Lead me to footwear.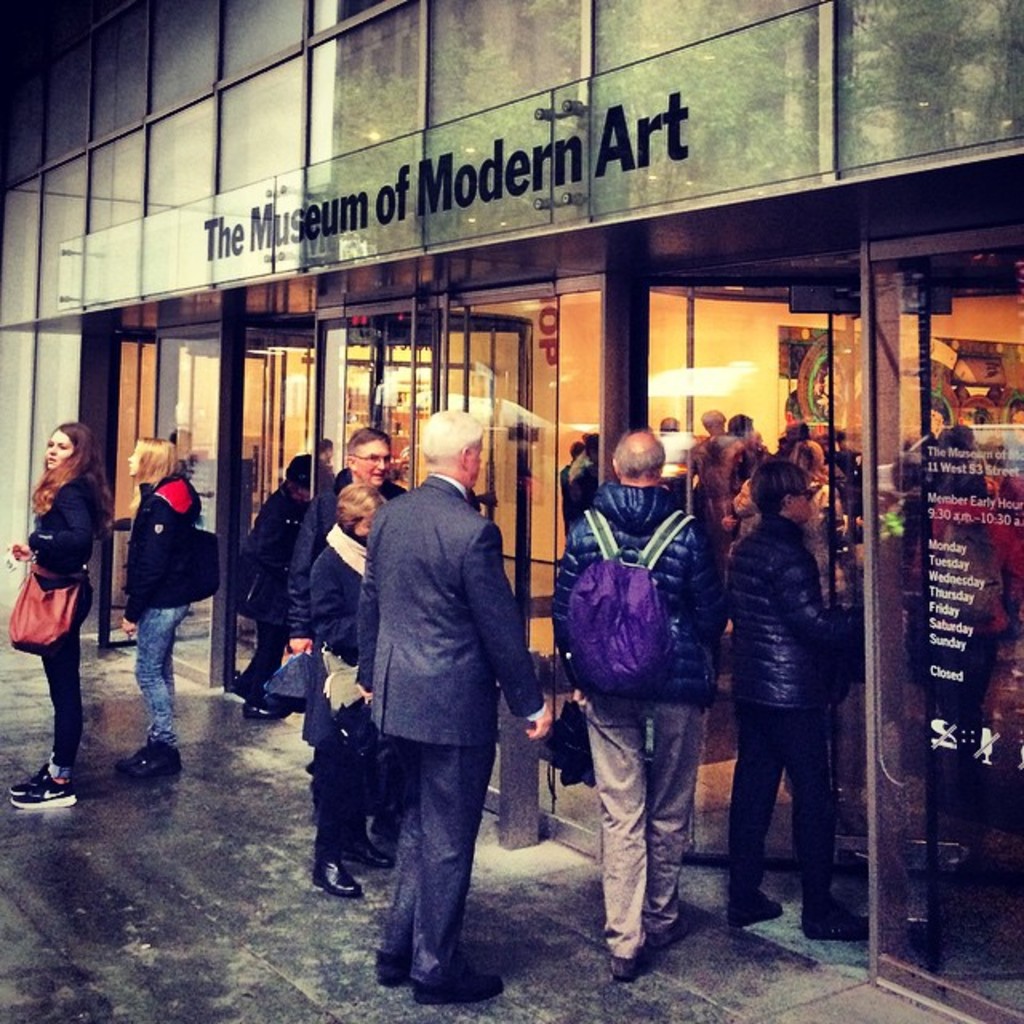
Lead to Rect(413, 963, 502, 1011).
